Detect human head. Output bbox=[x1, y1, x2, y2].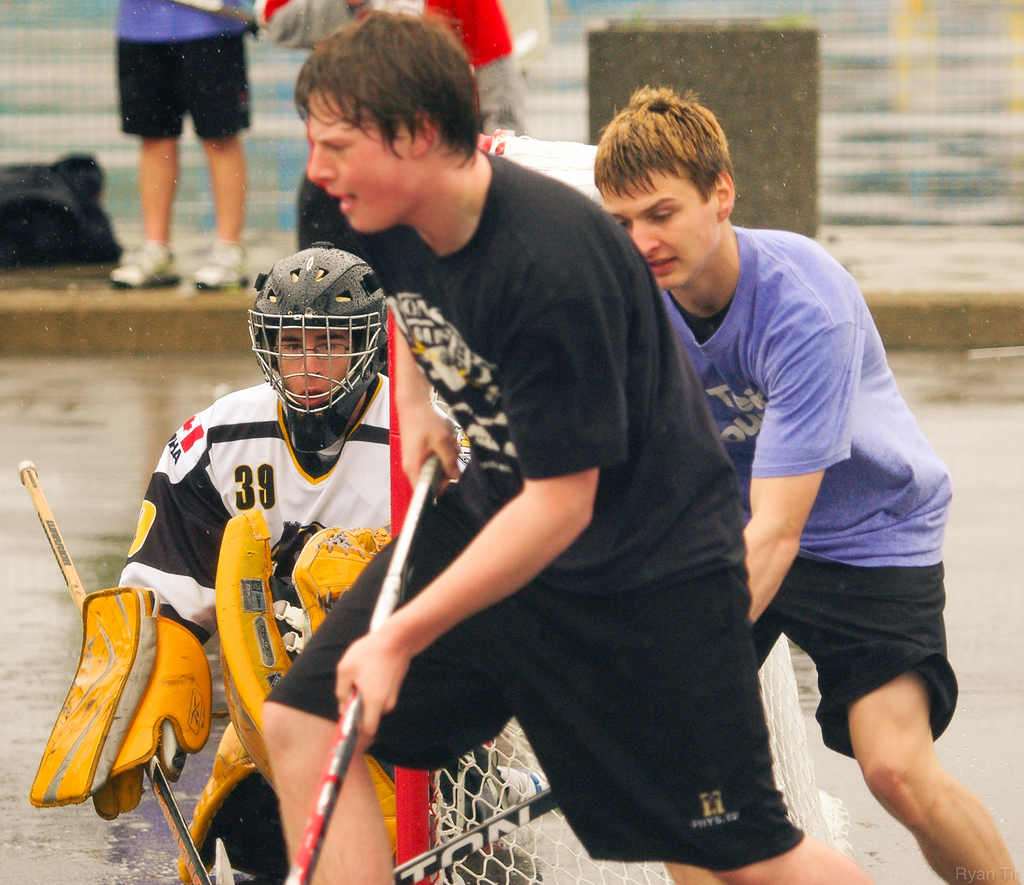
bbox=[588, 88, 761, 297].
